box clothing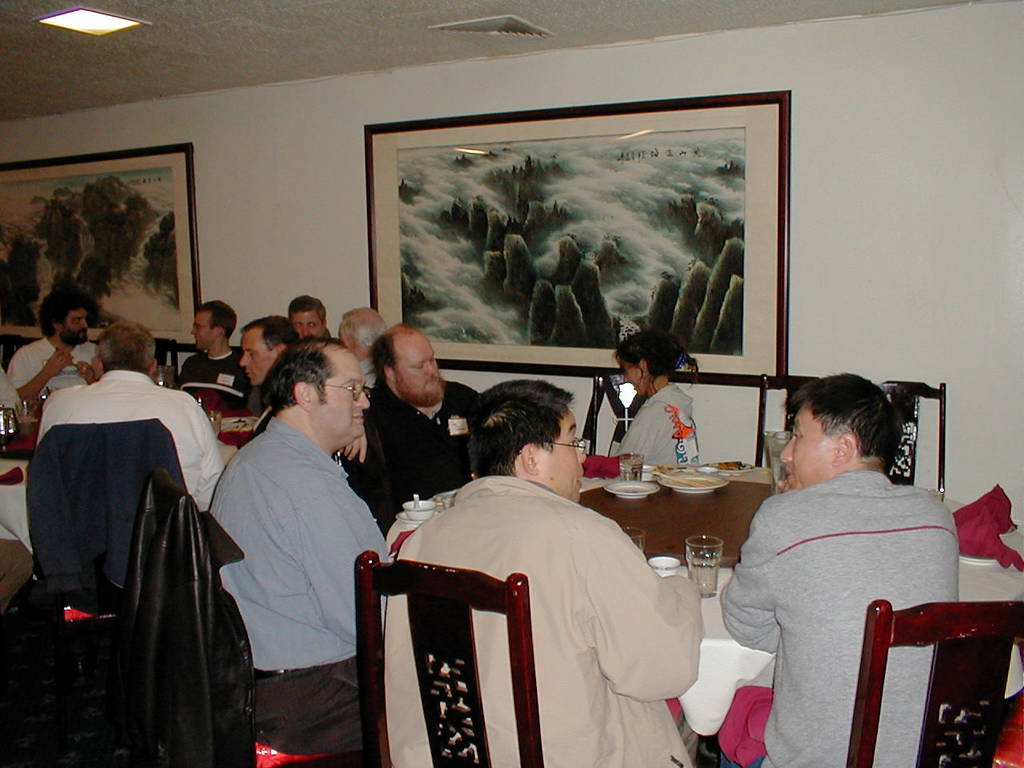
pyautogui.locateOnScreen(0, 368, 24, 416)
